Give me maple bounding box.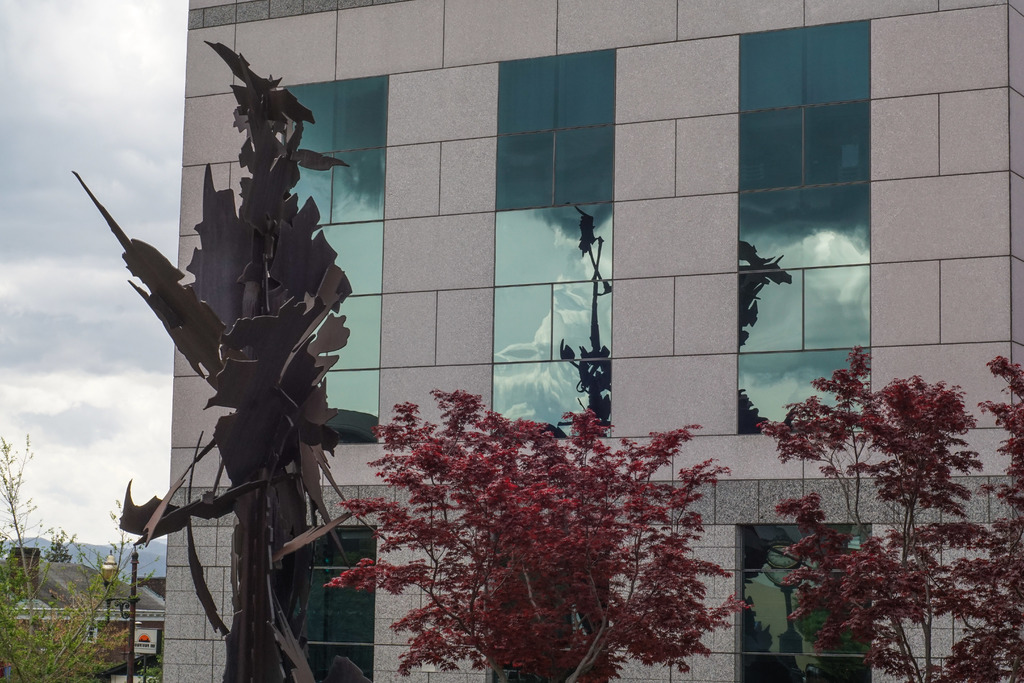
x1=940, y1=357, x2=1023, y2=682.
